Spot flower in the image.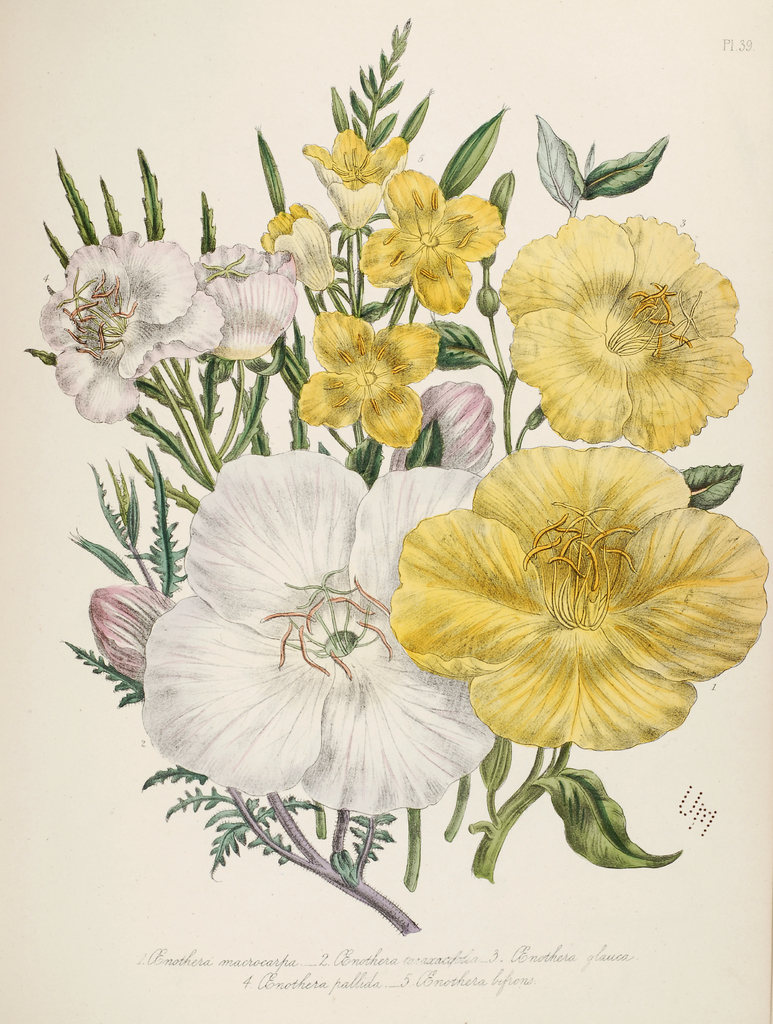
flower found at {"x1": 391, "y1": 416, "x2": 756, "y2": 752}.
